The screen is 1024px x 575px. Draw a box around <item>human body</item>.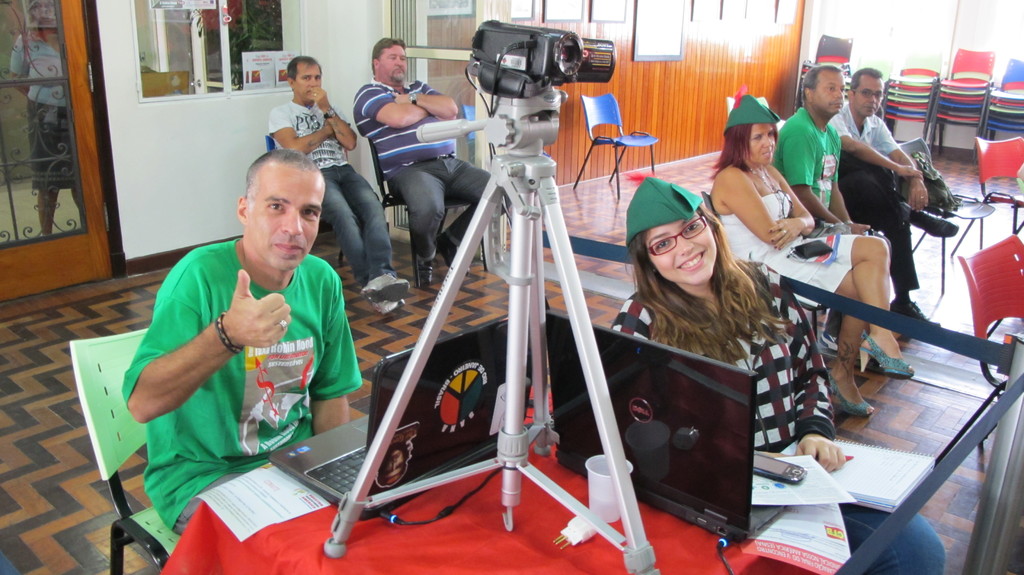
bbox=[830, 66, 961, 331].
